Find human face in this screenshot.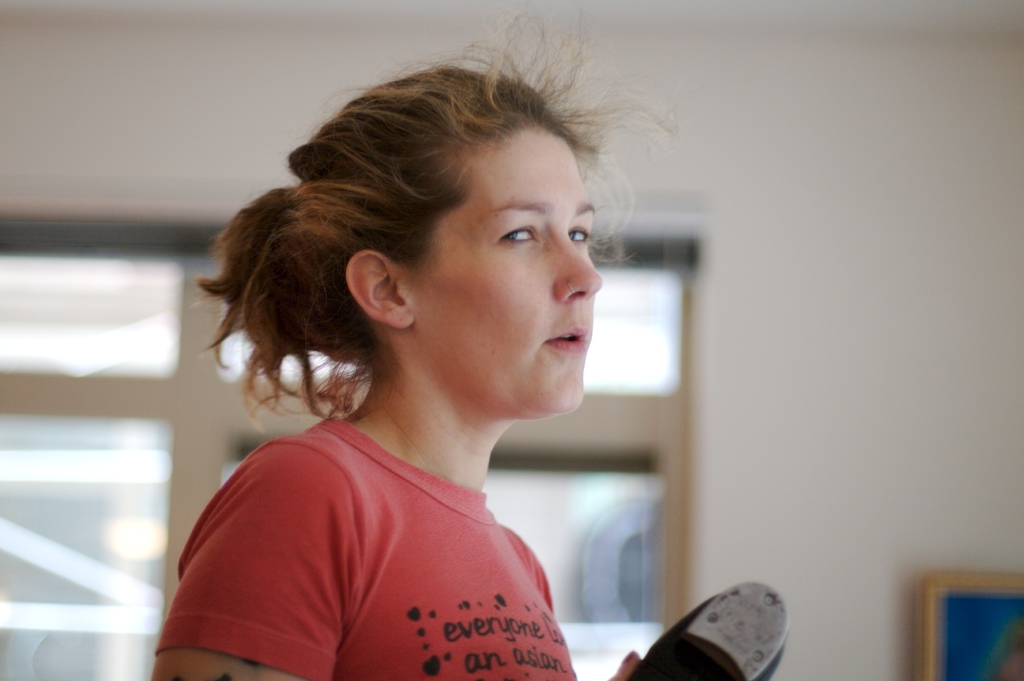
The bounding box for human face is <box>414,126,604,416</box>.
